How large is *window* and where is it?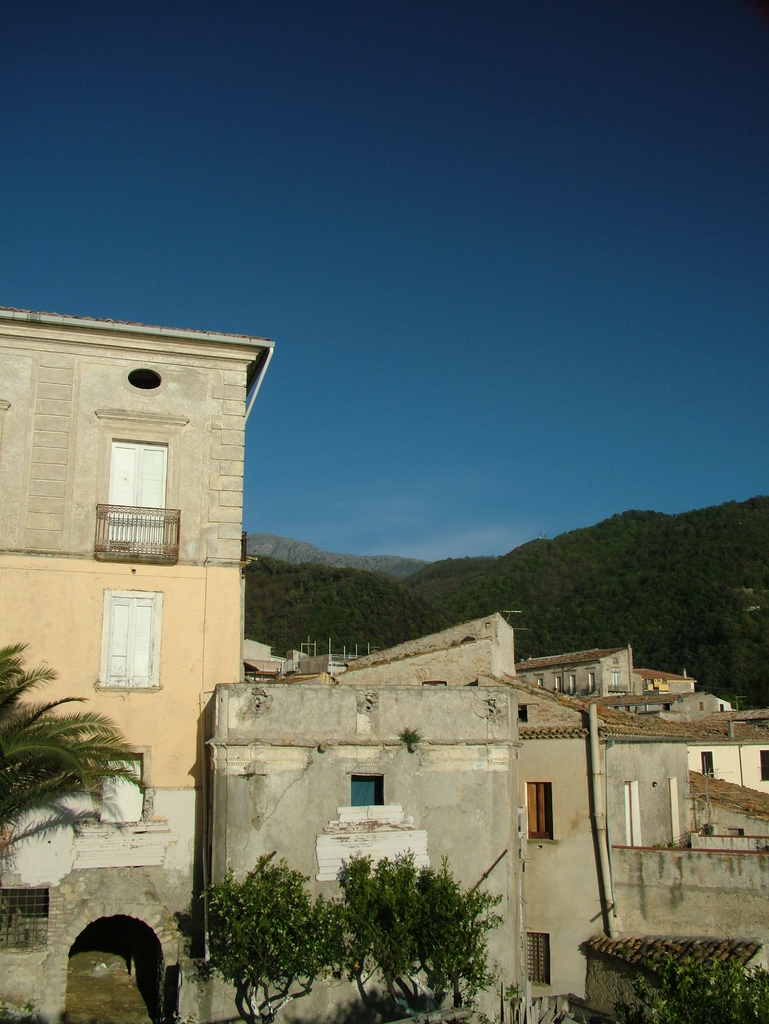
Bounding box: 514, 705, 526, 723.
